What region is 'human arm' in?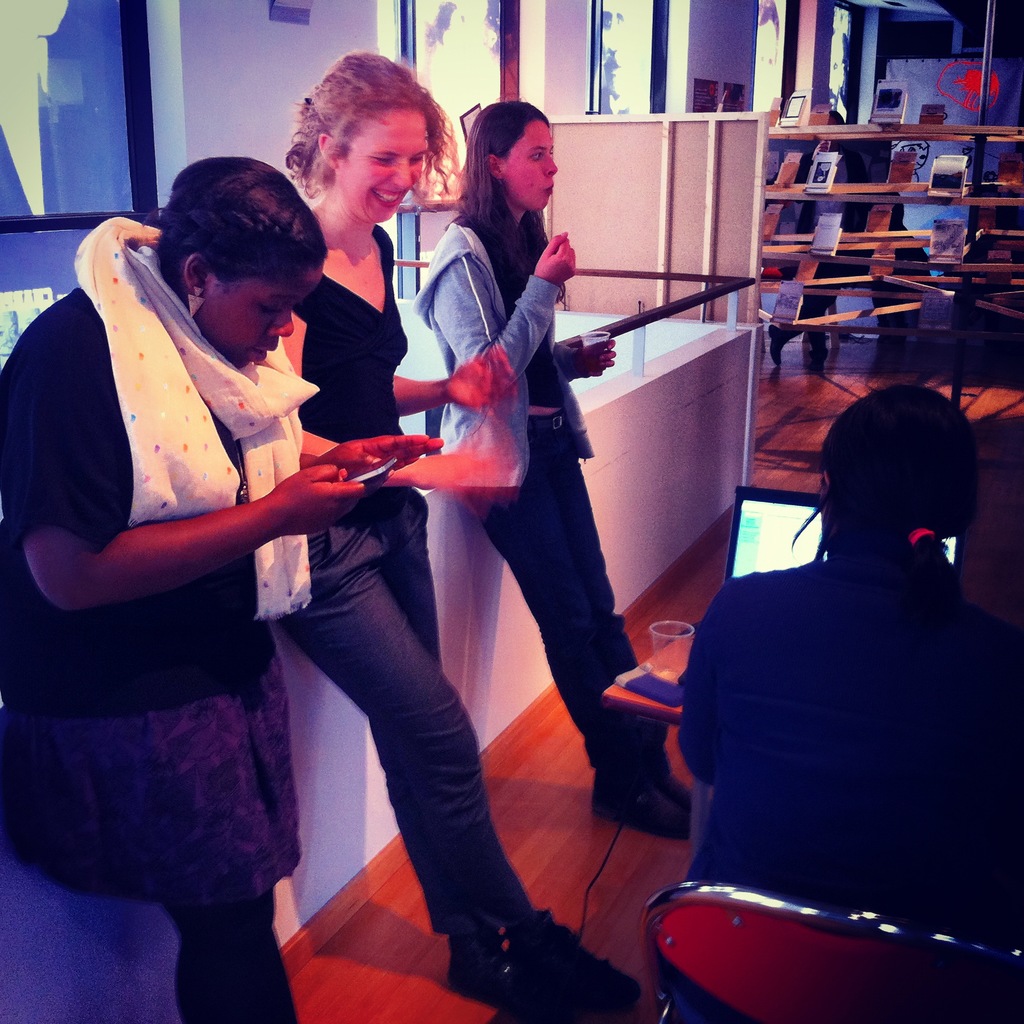
(x1=676, y1=586, x2=732, y2=791).
